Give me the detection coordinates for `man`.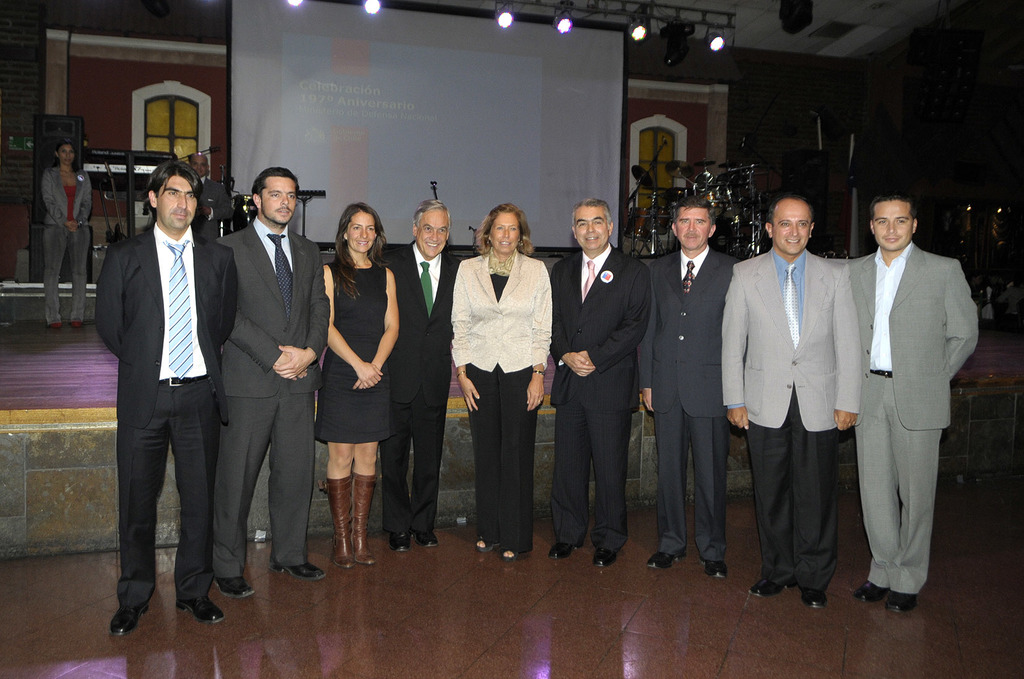
rect(845, 192, 979, 612).
